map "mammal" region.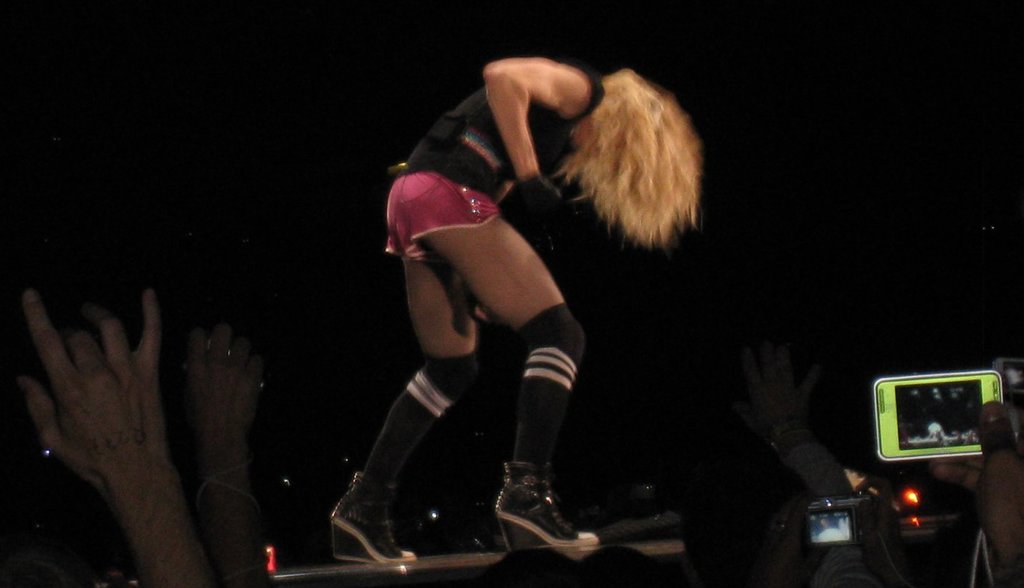
Mapped to box(325, 72, 693, 552).
